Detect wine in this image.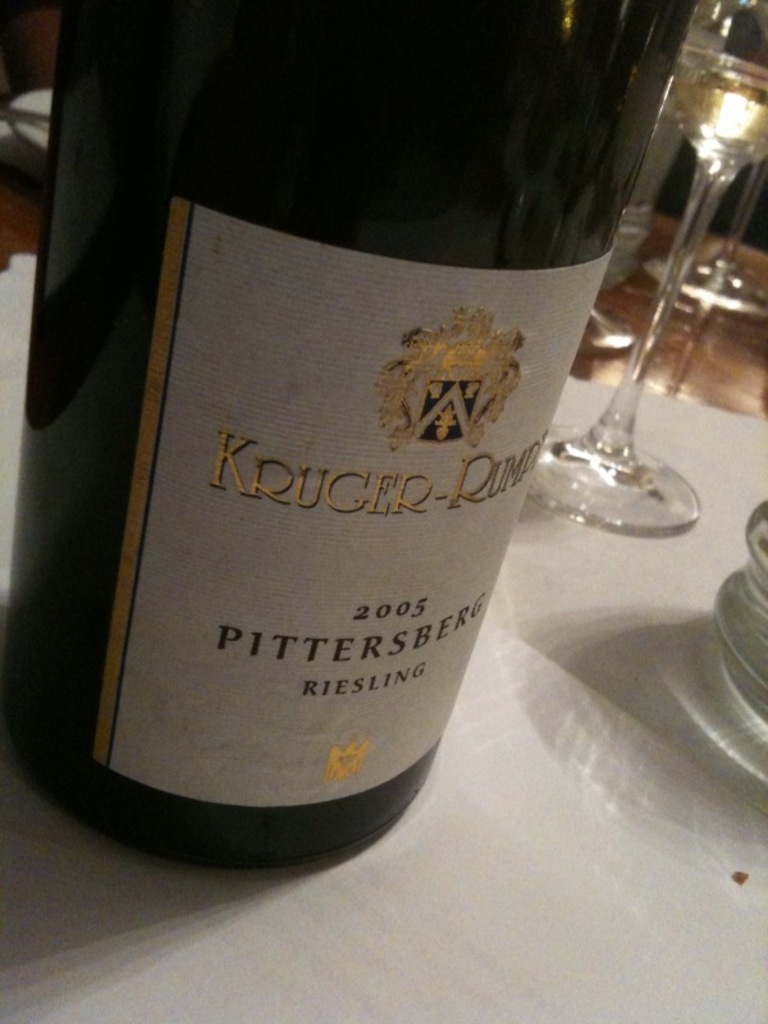
Detection: select_region(17, 0, 692, 856).
